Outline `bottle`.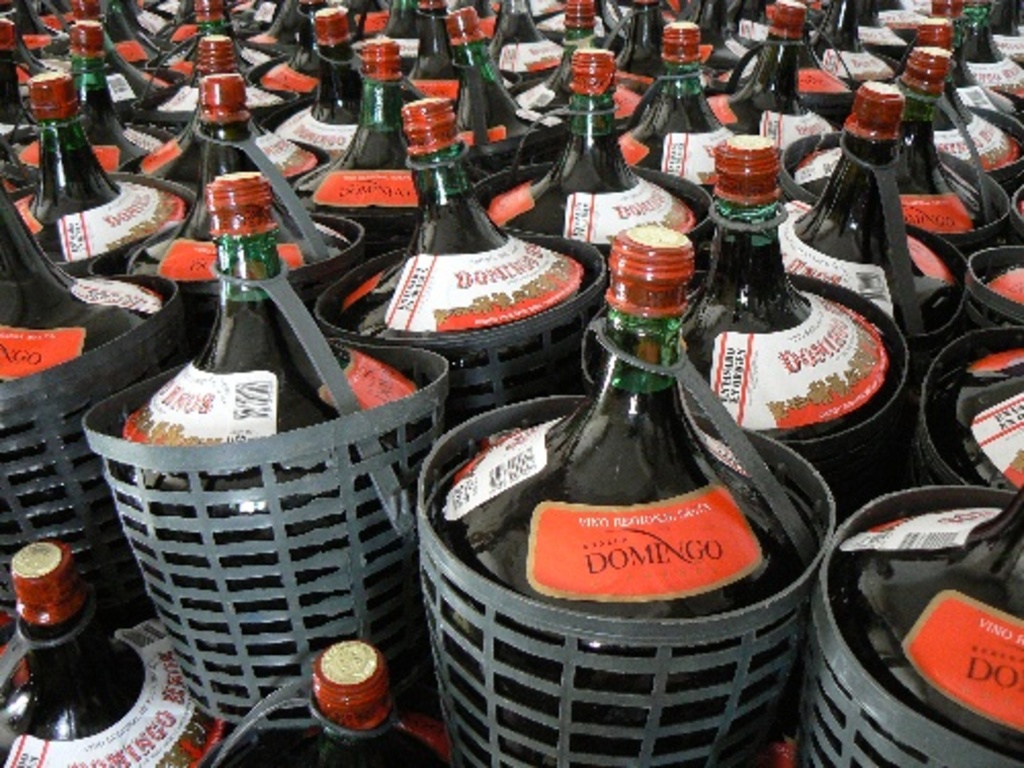
Outline: left=0, top=0, right=57, bottom=98.
